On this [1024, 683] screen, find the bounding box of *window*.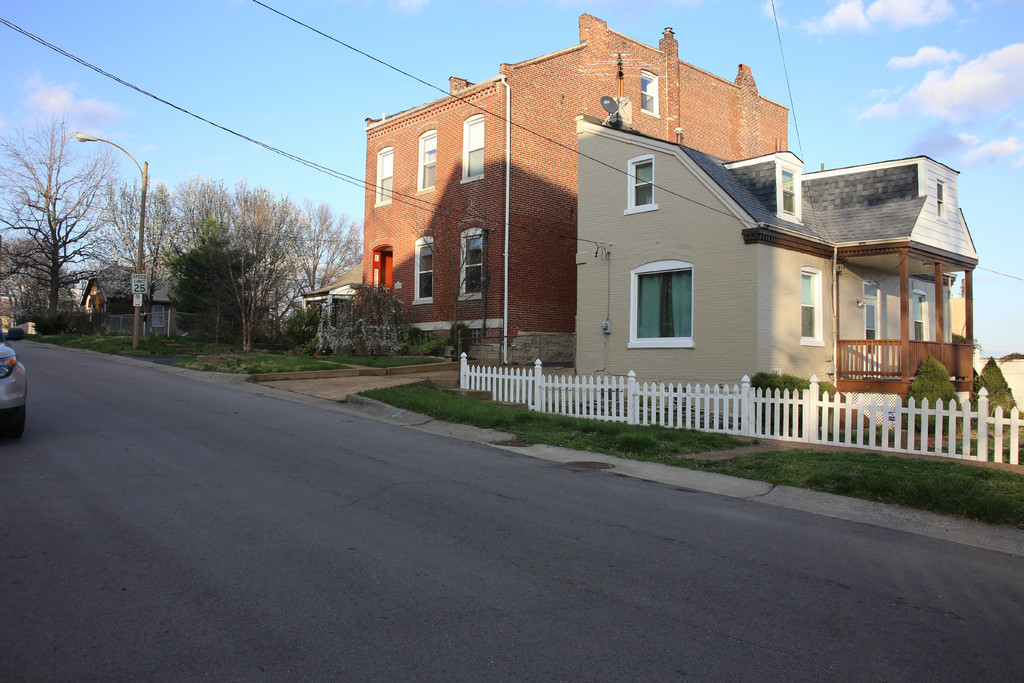
Bounding box: [152,303,164,327].
